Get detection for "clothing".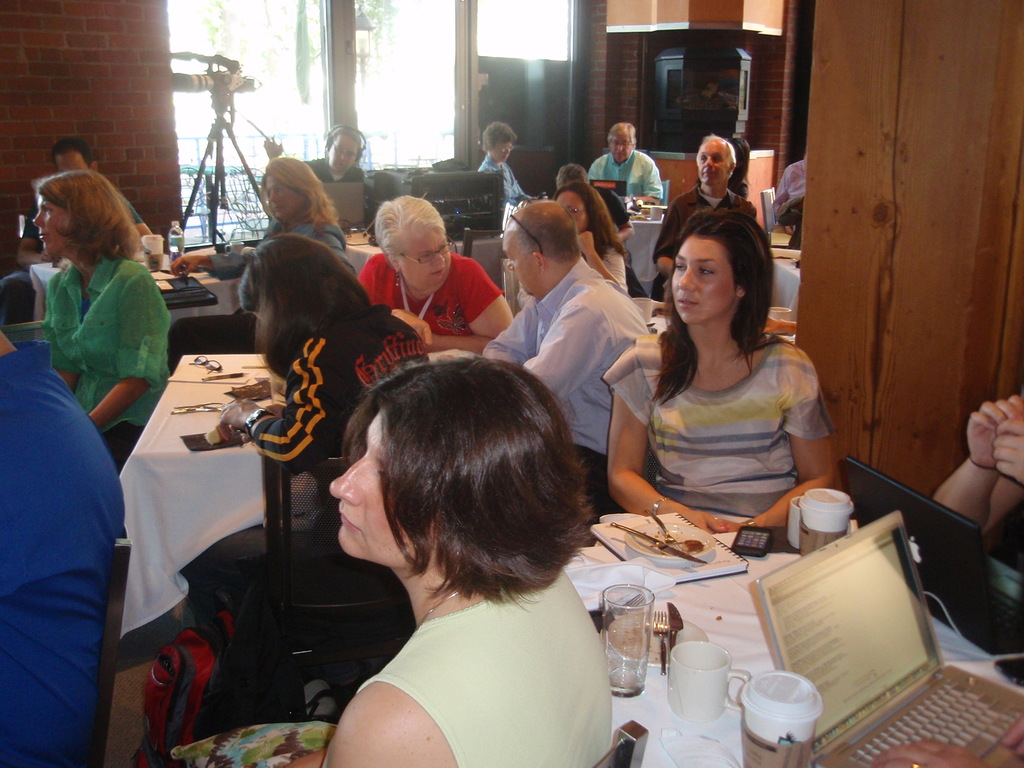
Detection: 358, 560, 610, 767.
